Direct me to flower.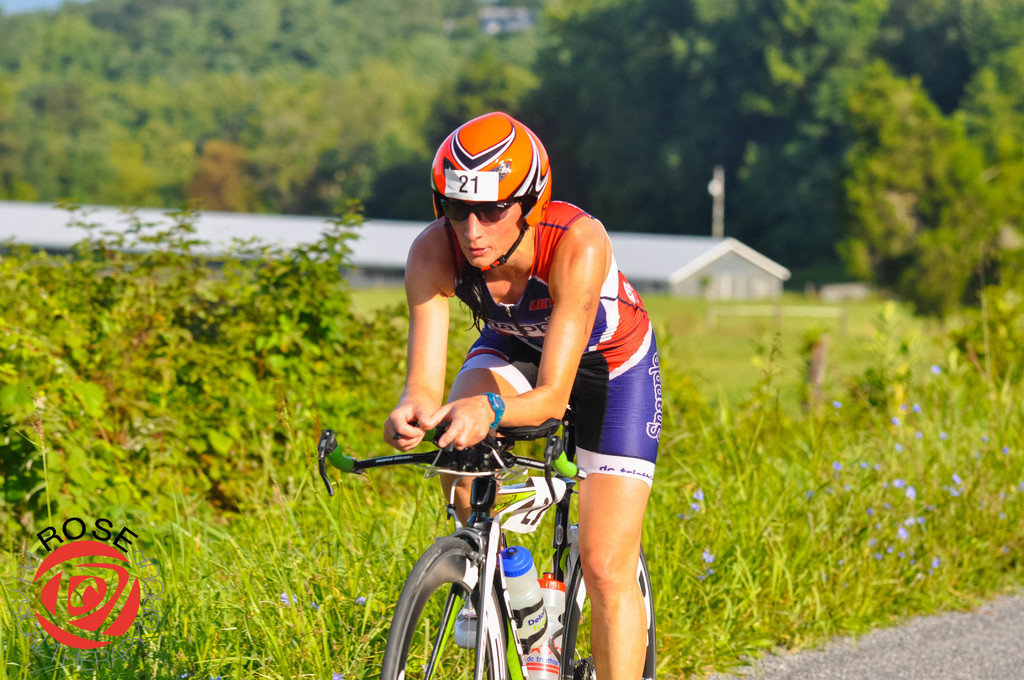
Direction: locate(915, 403, 927, 413).
